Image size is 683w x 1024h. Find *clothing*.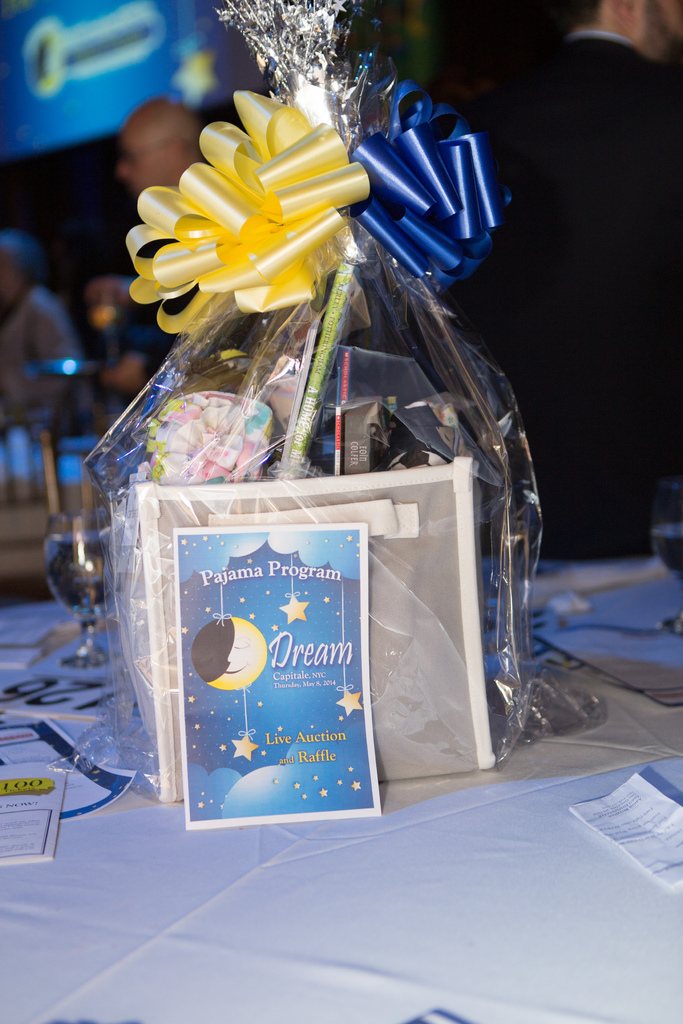
(107,277,201,396).
